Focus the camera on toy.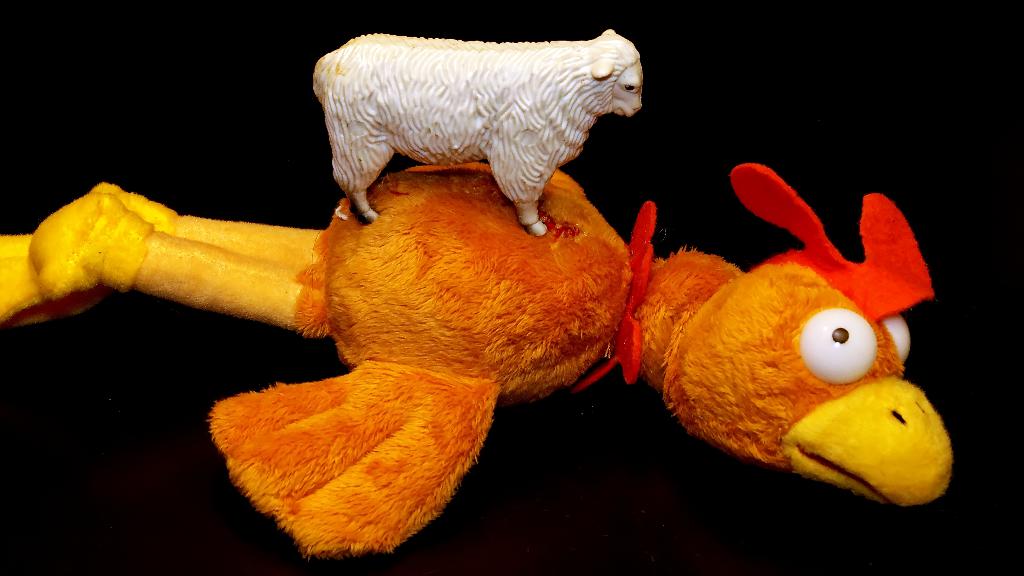
Focus region: select_region(0, 159, 955, 561).
